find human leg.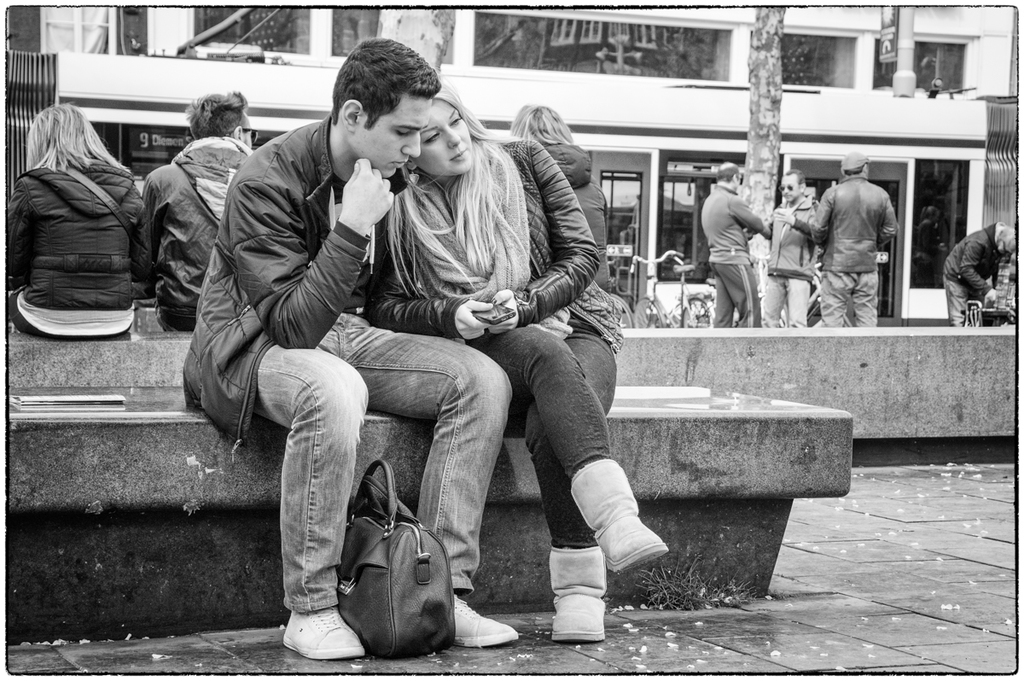
locate(227, 318, 372, 668).
